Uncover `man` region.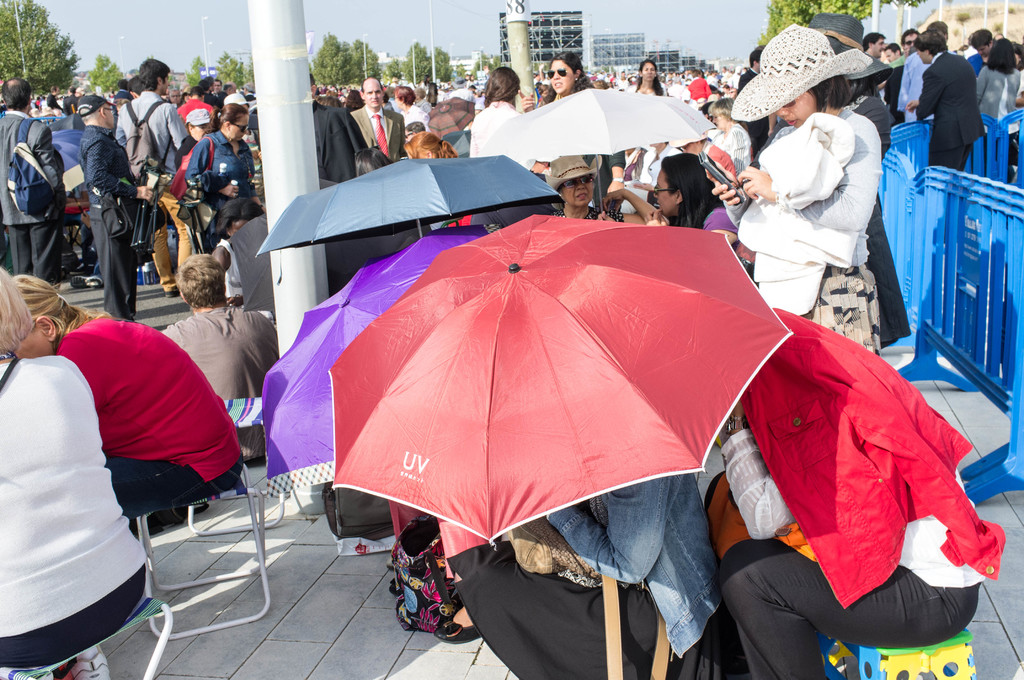
Uncovered: <box>884,44,902,60</box>.
